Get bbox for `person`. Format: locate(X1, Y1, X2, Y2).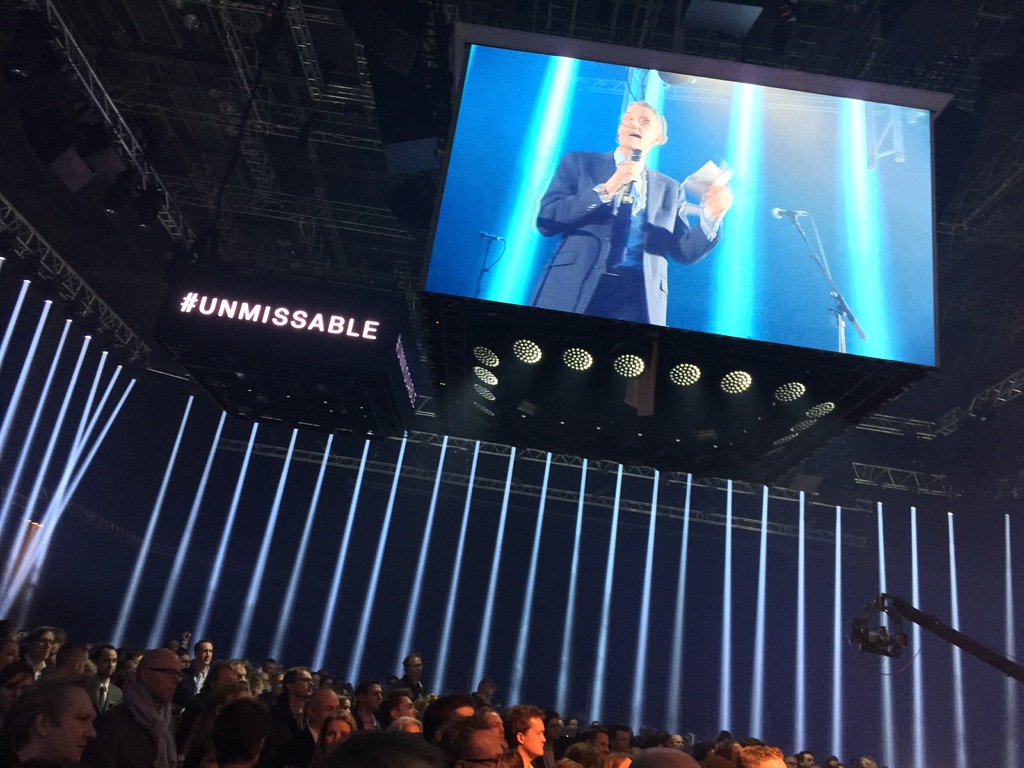
locate(509, 710, 554, 767).
